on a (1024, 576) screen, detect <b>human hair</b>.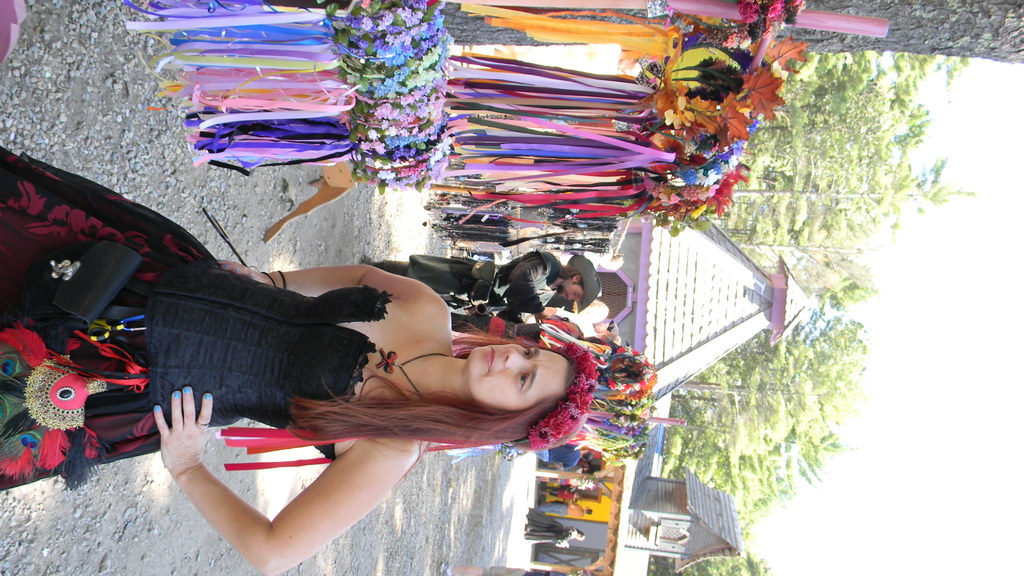
<region>584, 511, 592, 515</region>.
